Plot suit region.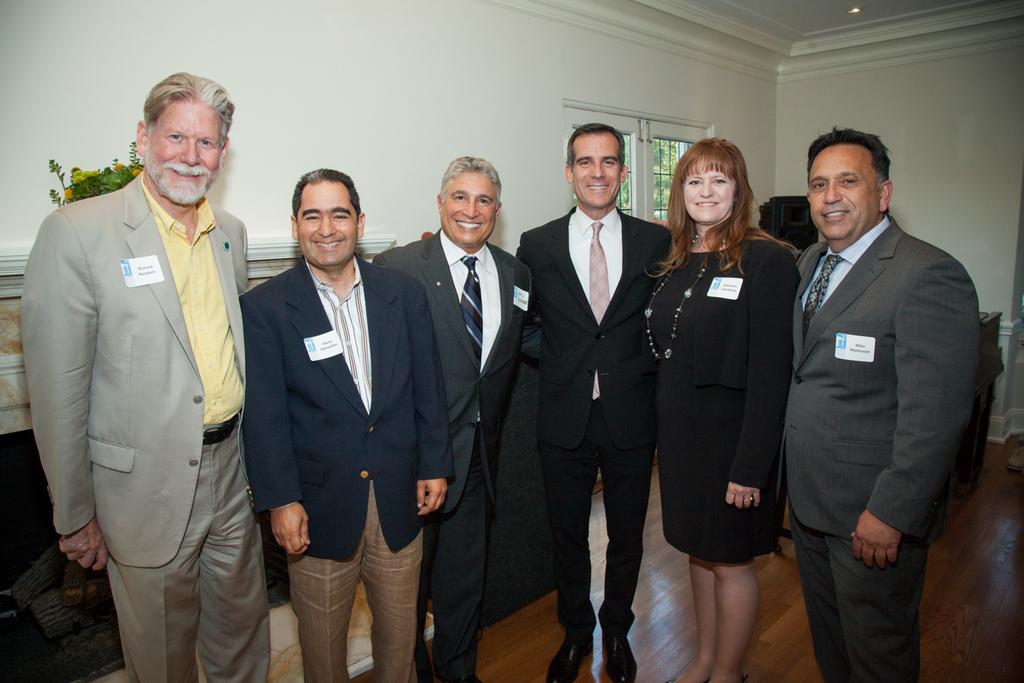
Plotted at x1=244 y1=252 x2=453 y2=682.
